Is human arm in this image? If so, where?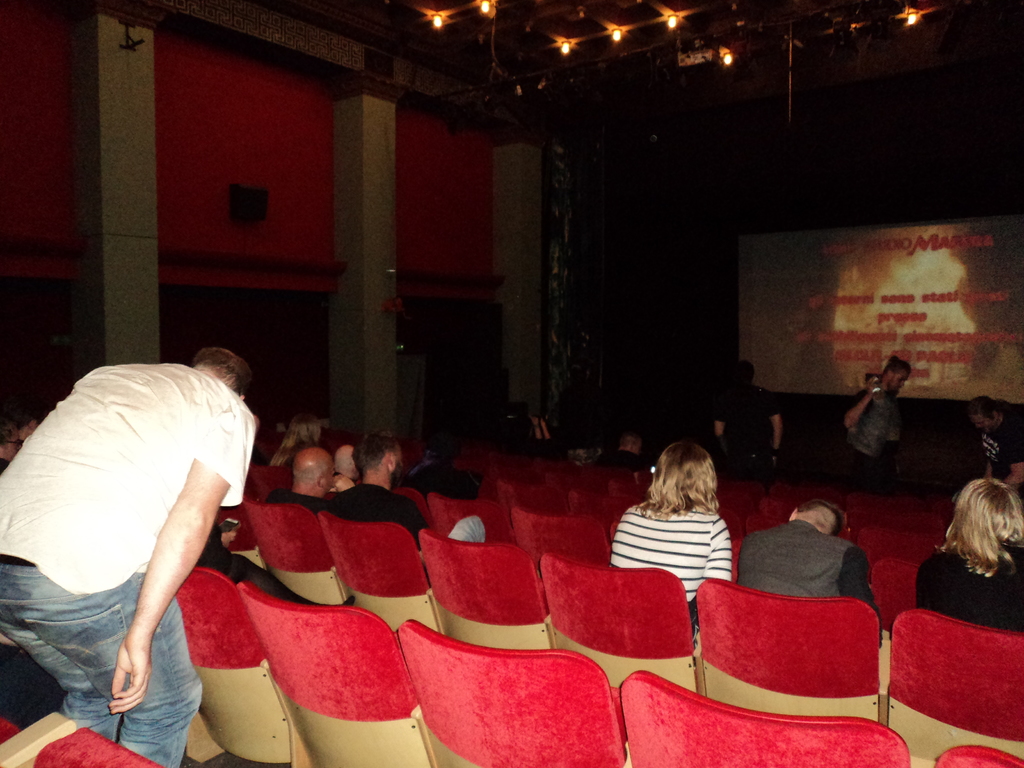
Yes, at box(328, 470, 355, 491).
